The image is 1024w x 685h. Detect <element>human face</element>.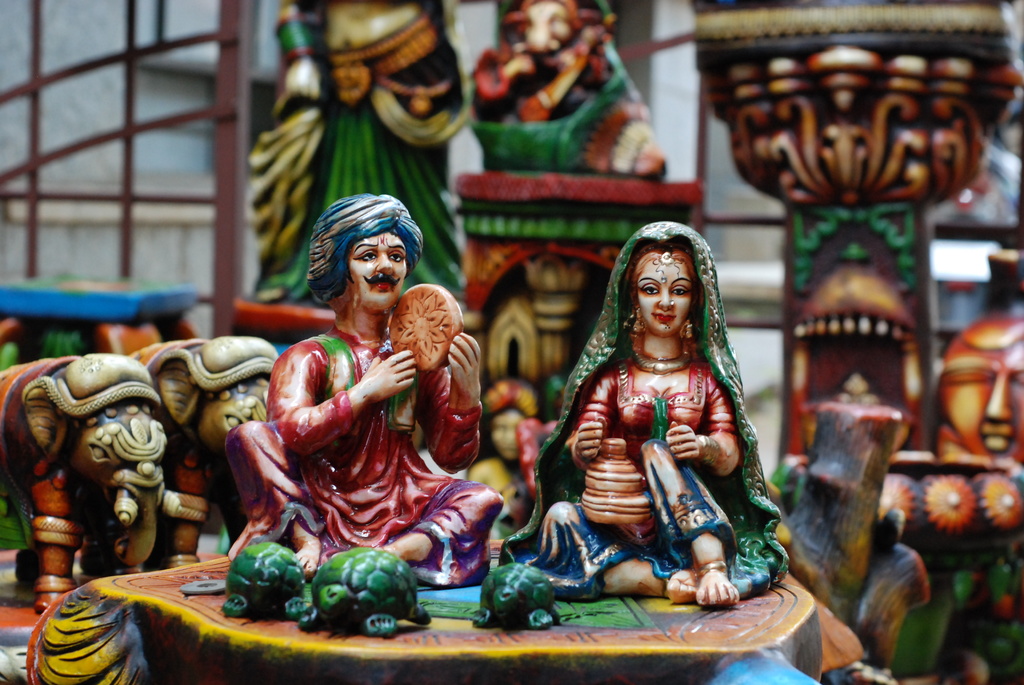
Detection: bbox=(639, 253, 689, 336).
